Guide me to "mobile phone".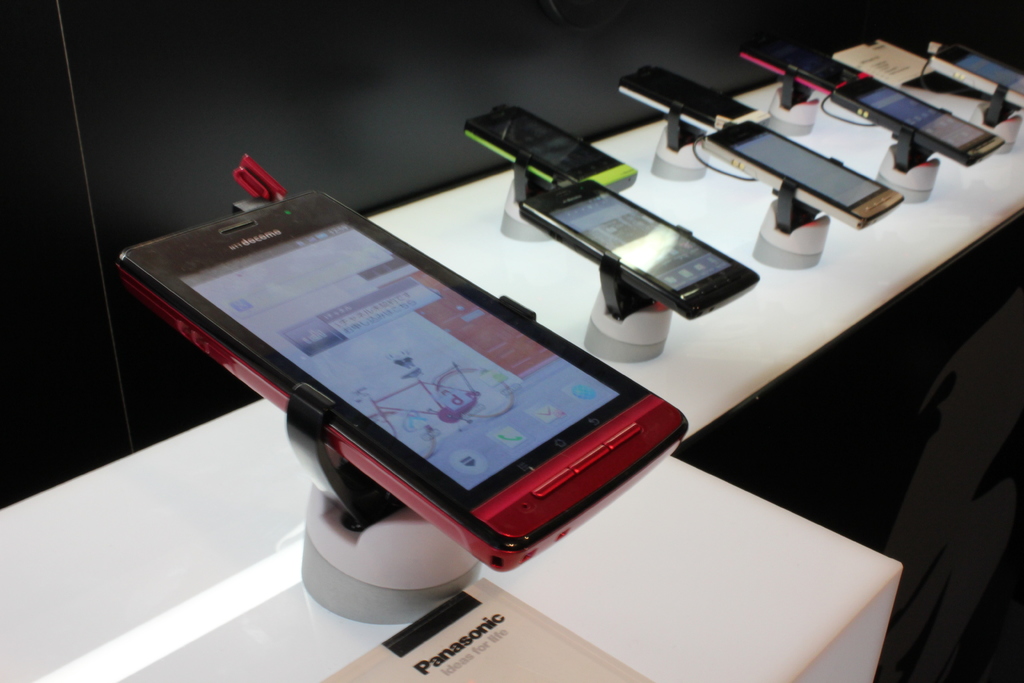
Guidance: BBox(705, 120, 902, 229).
